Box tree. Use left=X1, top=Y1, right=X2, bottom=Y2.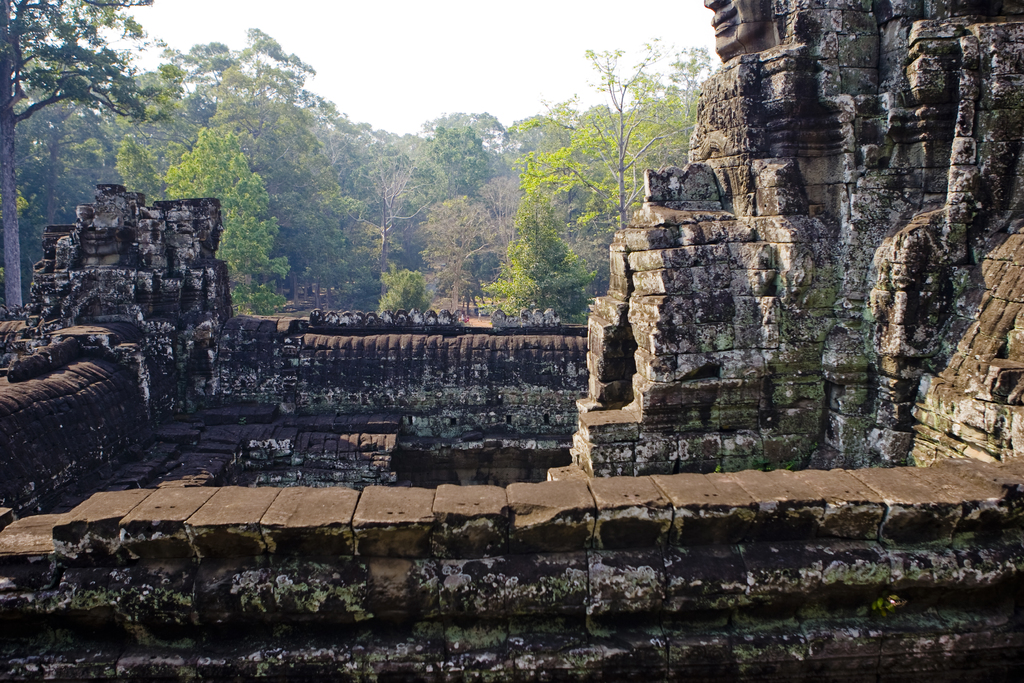
left=112, top=50, right=227, bottom=196.
